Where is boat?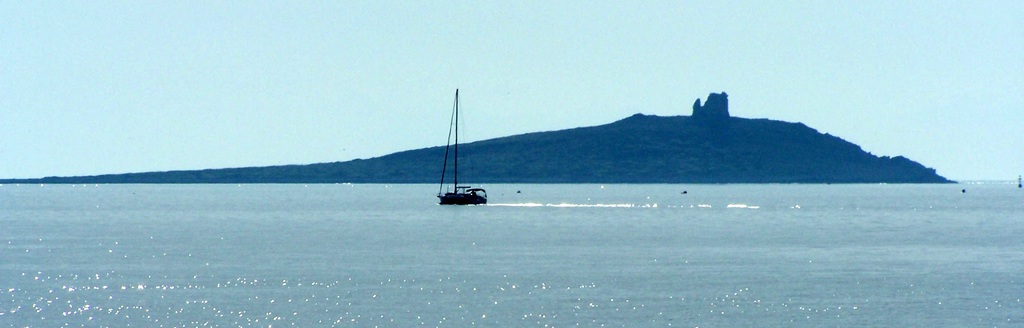
[414, 105, 496, 216].
